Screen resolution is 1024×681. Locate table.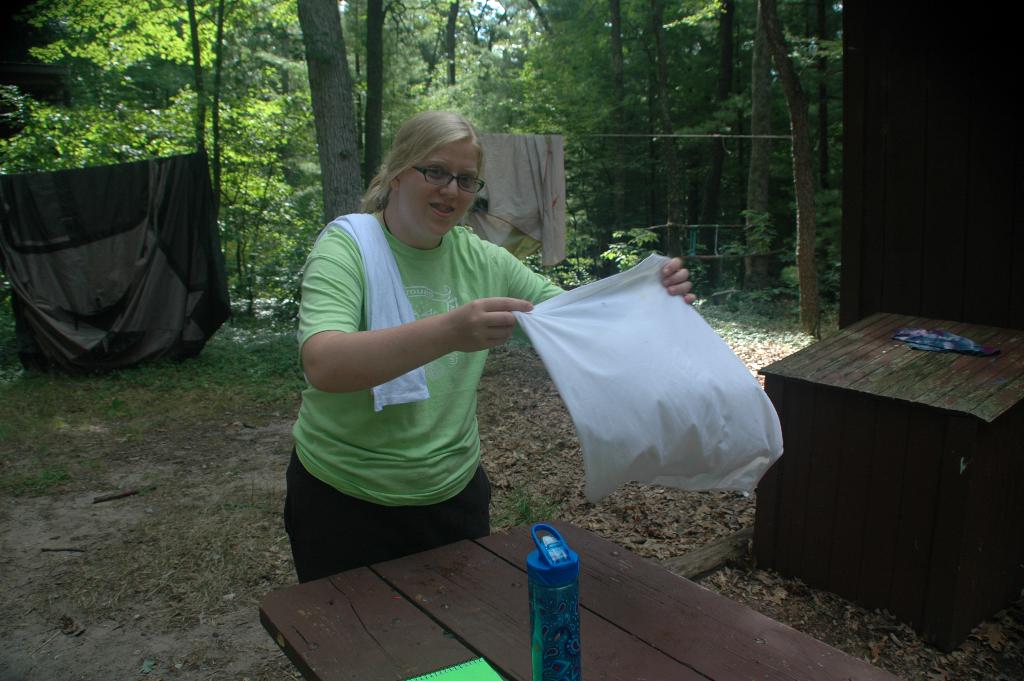
[left=765, top=274, right=1018, bottom=659].
